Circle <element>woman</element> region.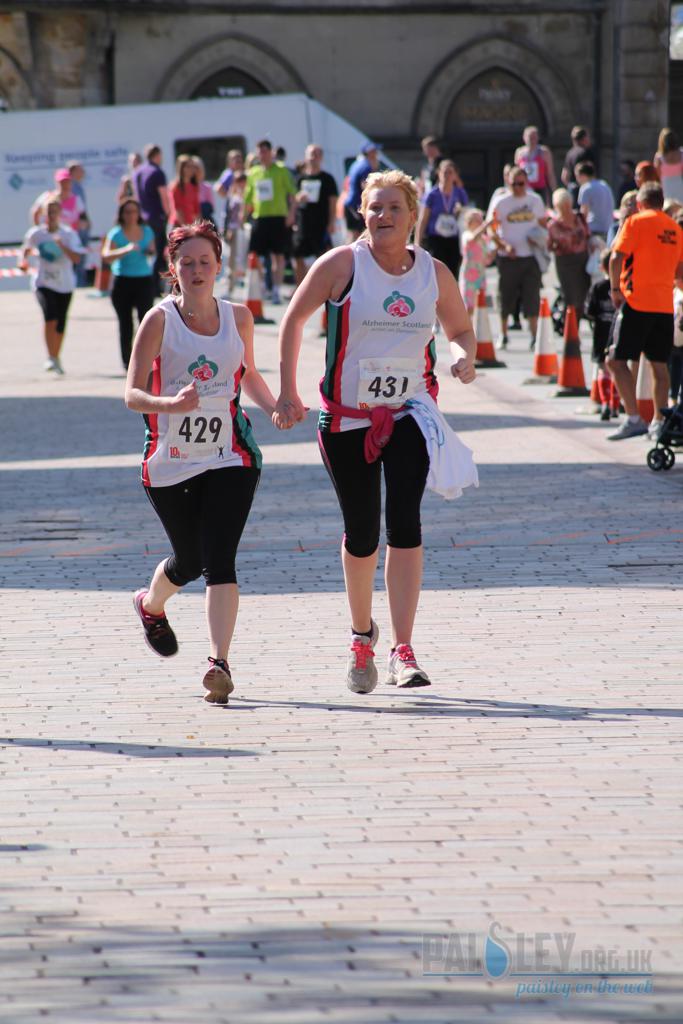
Region: left=545, top=187, right=593, bottom=331.
